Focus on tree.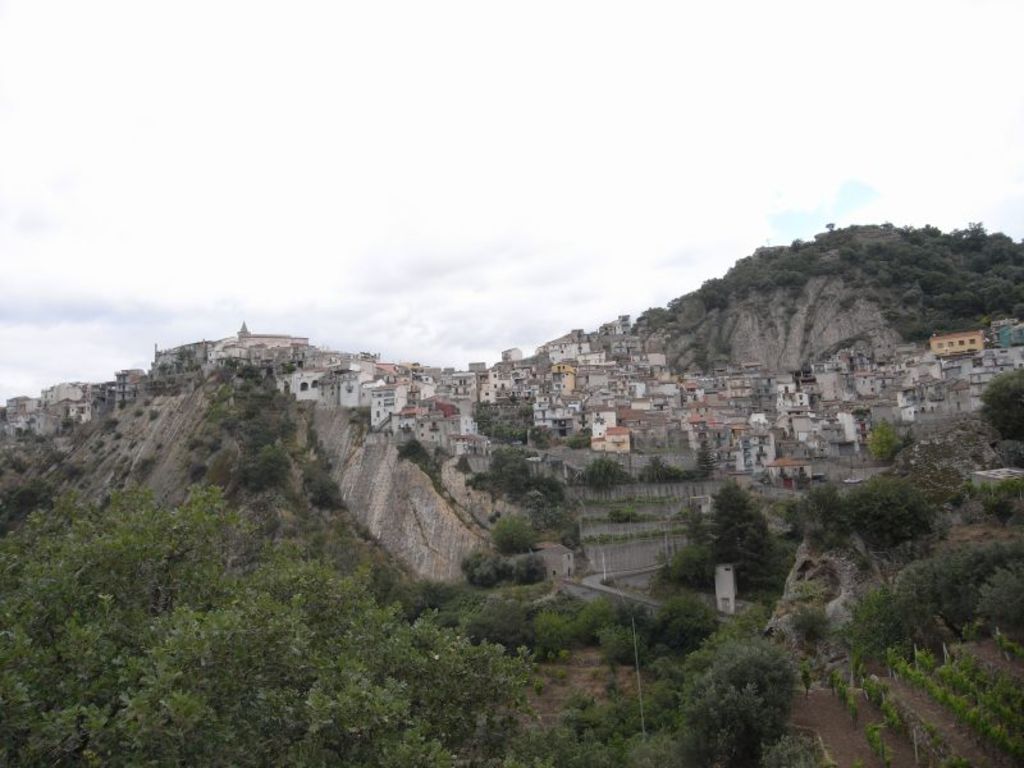
Focused at pyautogui.locateOnScreen(0, 484, 562, 767).
